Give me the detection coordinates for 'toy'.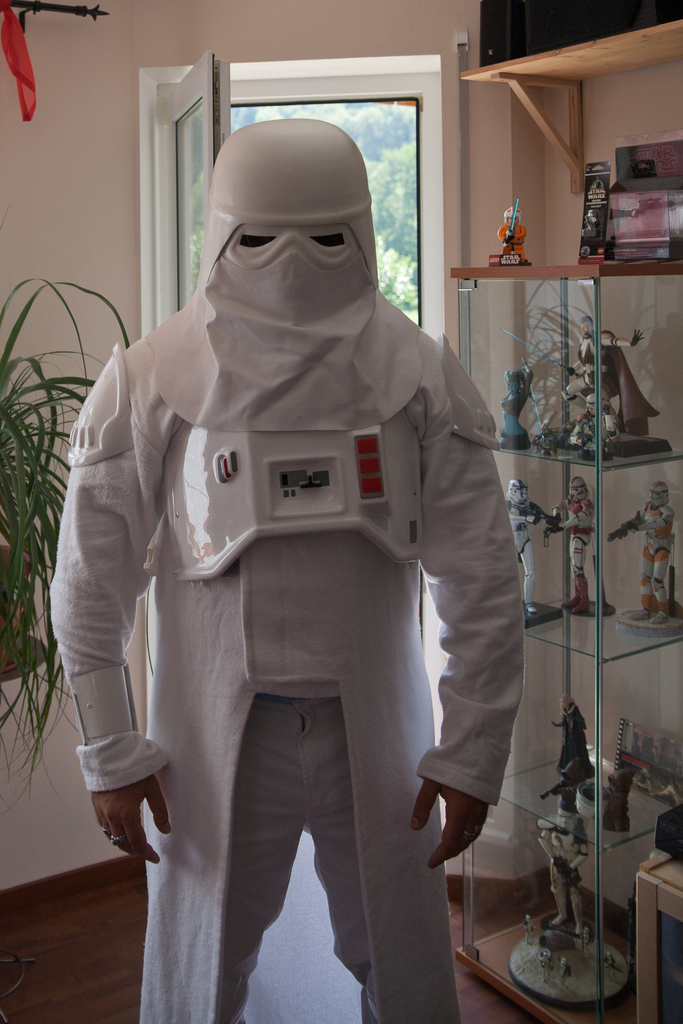
region(500, 318, 669, 460).
